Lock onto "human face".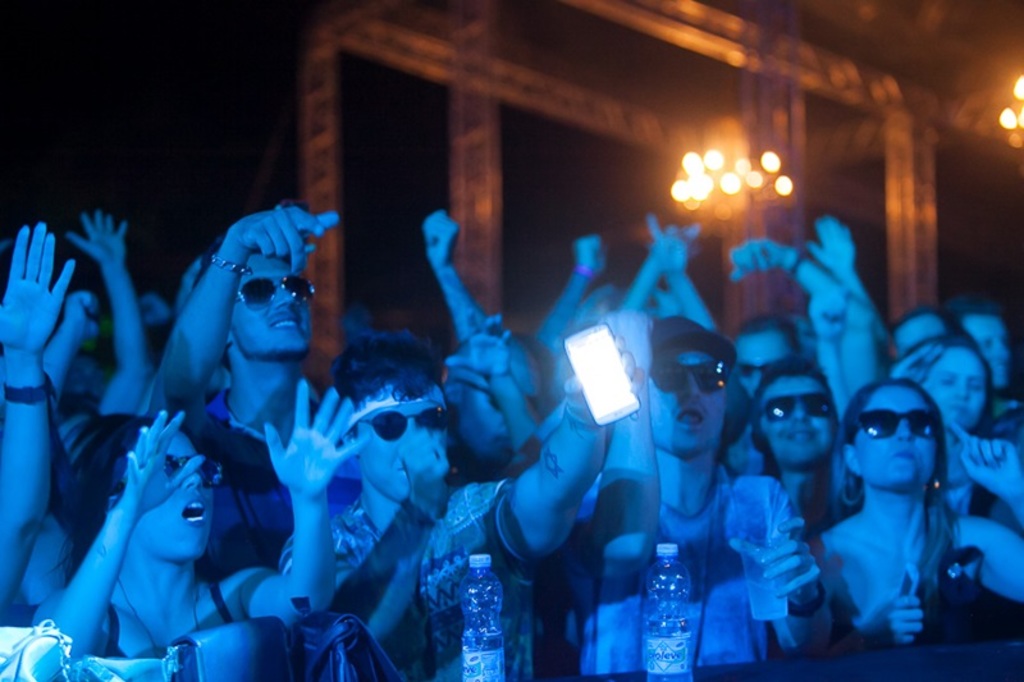
Locked: bbox=[732, 329, 795, 399].
